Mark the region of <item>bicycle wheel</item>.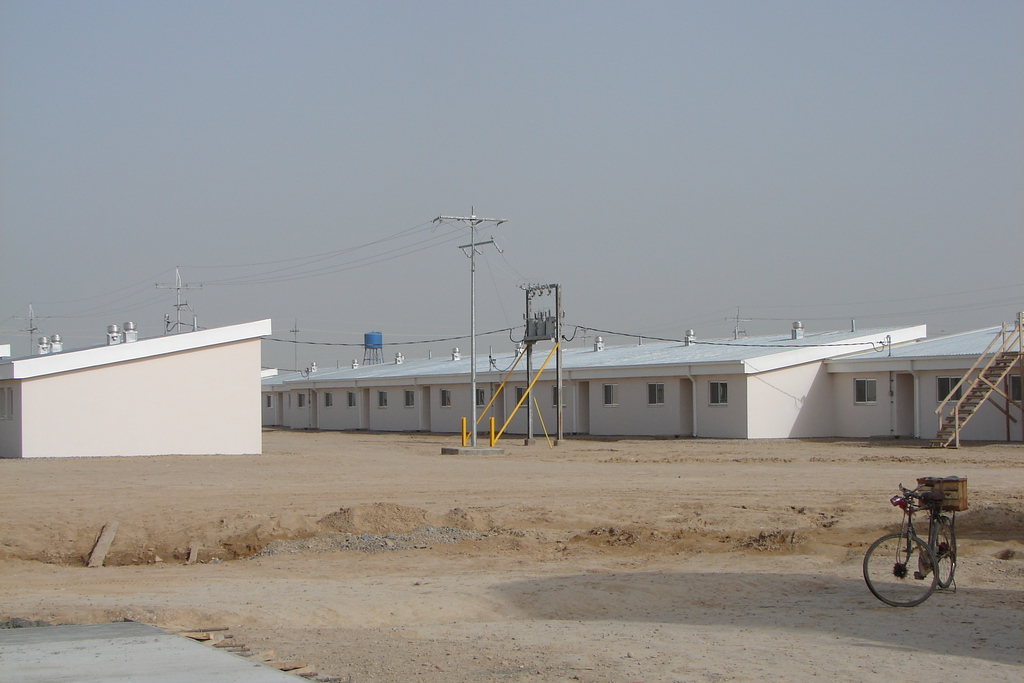
Region: <box>863,531,940,608</box>.
